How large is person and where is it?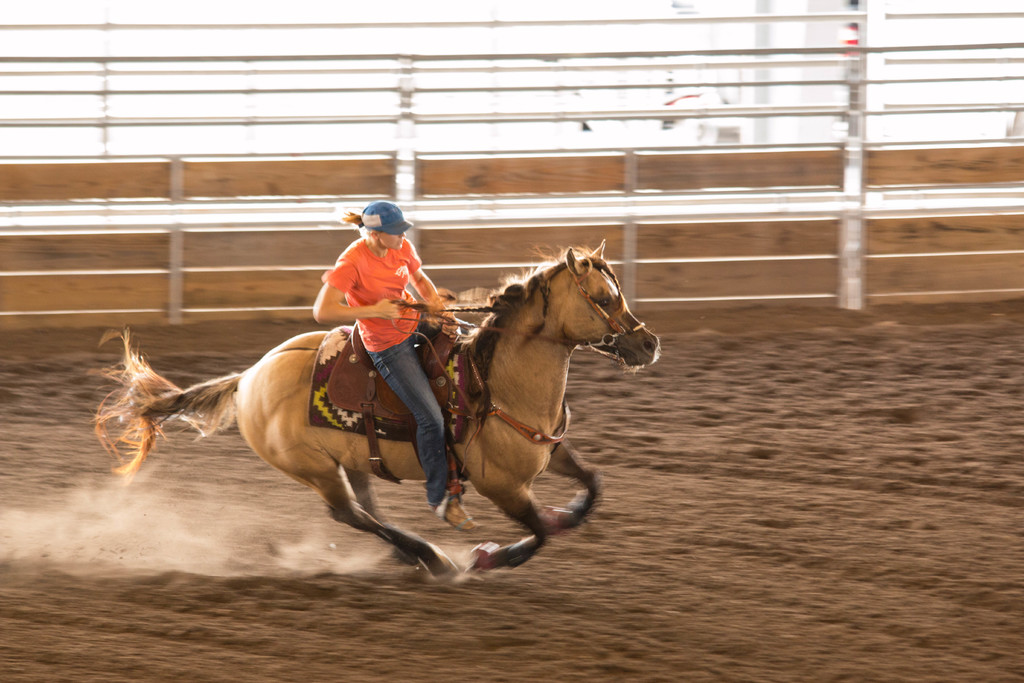
Bounding box: left=314, top=200, right=458, bottom=530.
